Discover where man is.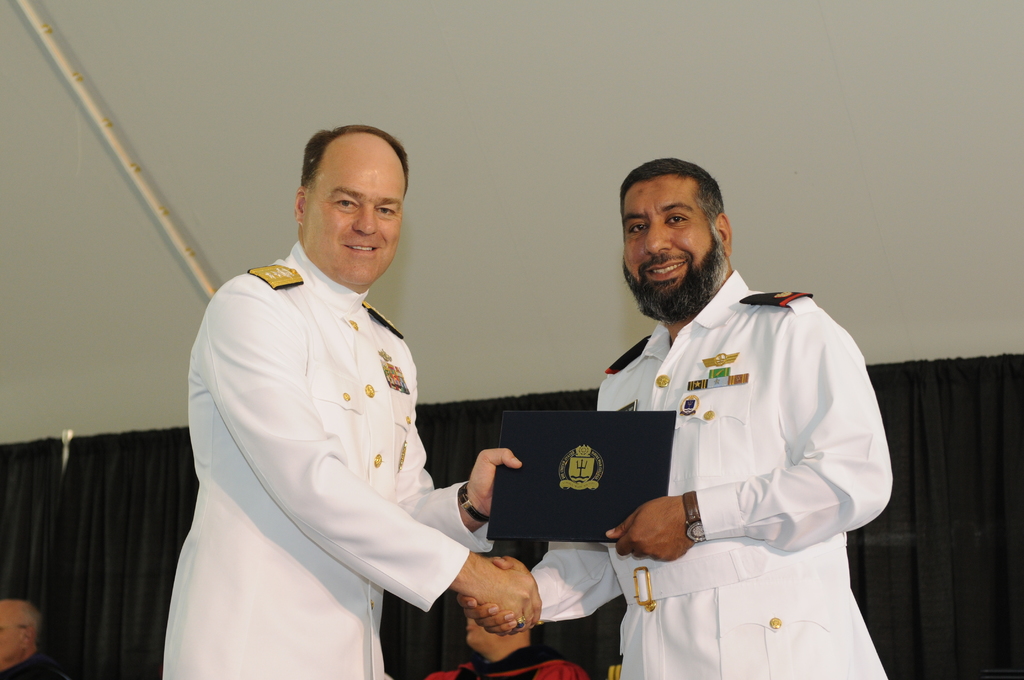
Discovered at Rect(550, 143, 894, 658).
